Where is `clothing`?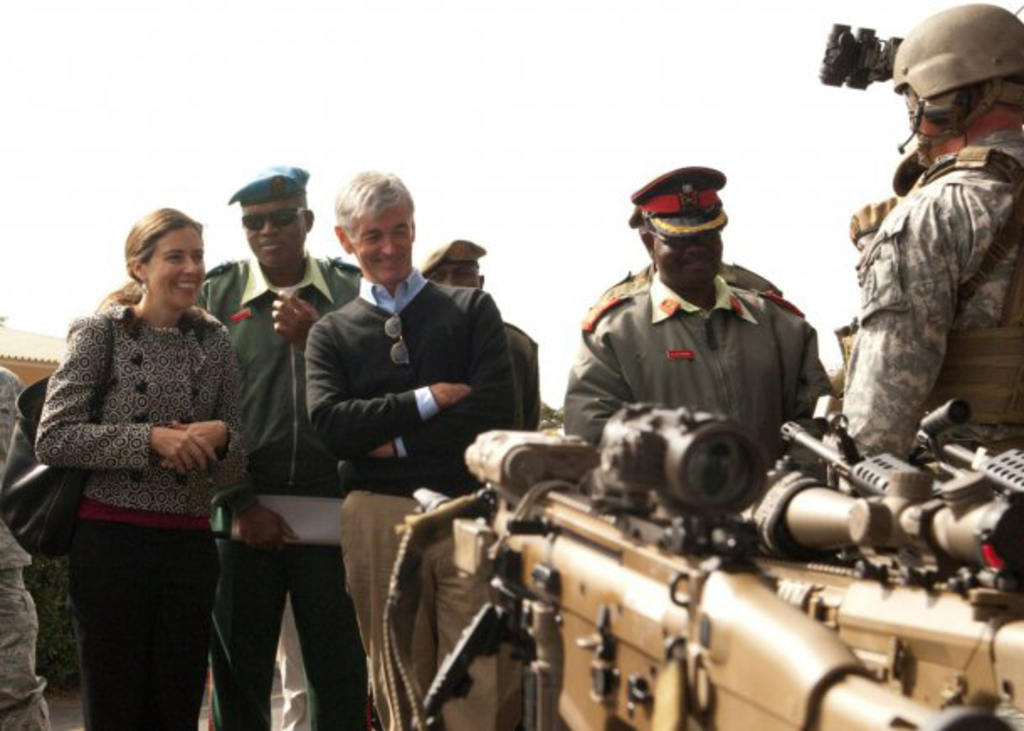
detection(190, 247, 373, 729).
